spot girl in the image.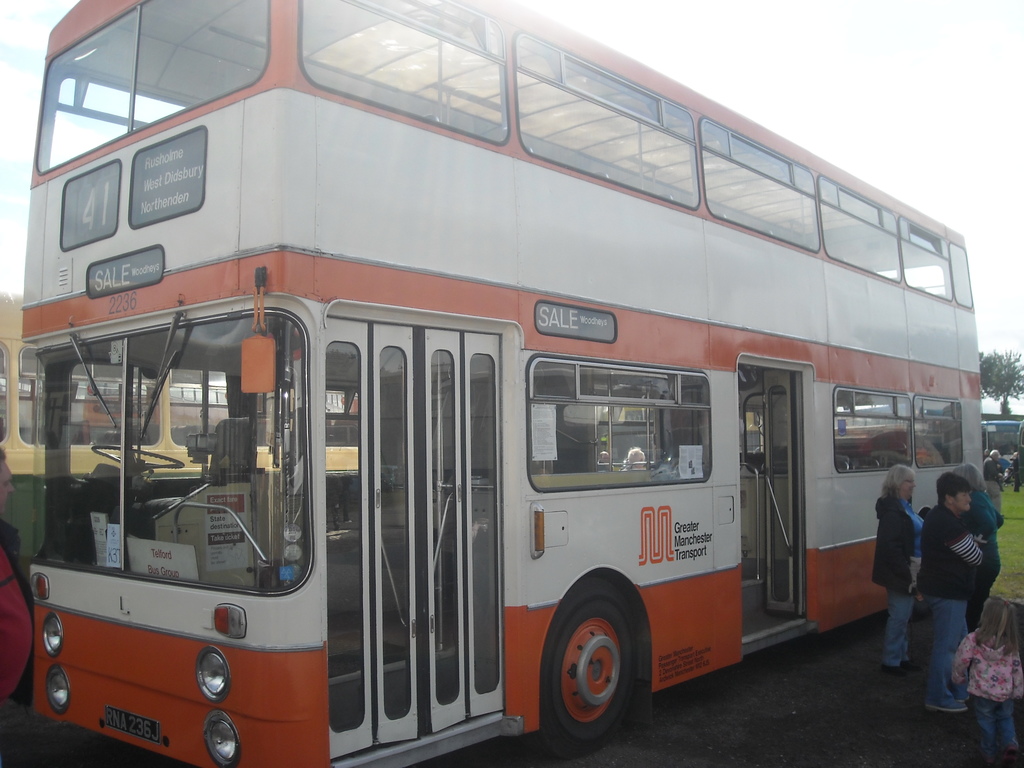
girl found at bbox(950, 458, 1008, 636).
